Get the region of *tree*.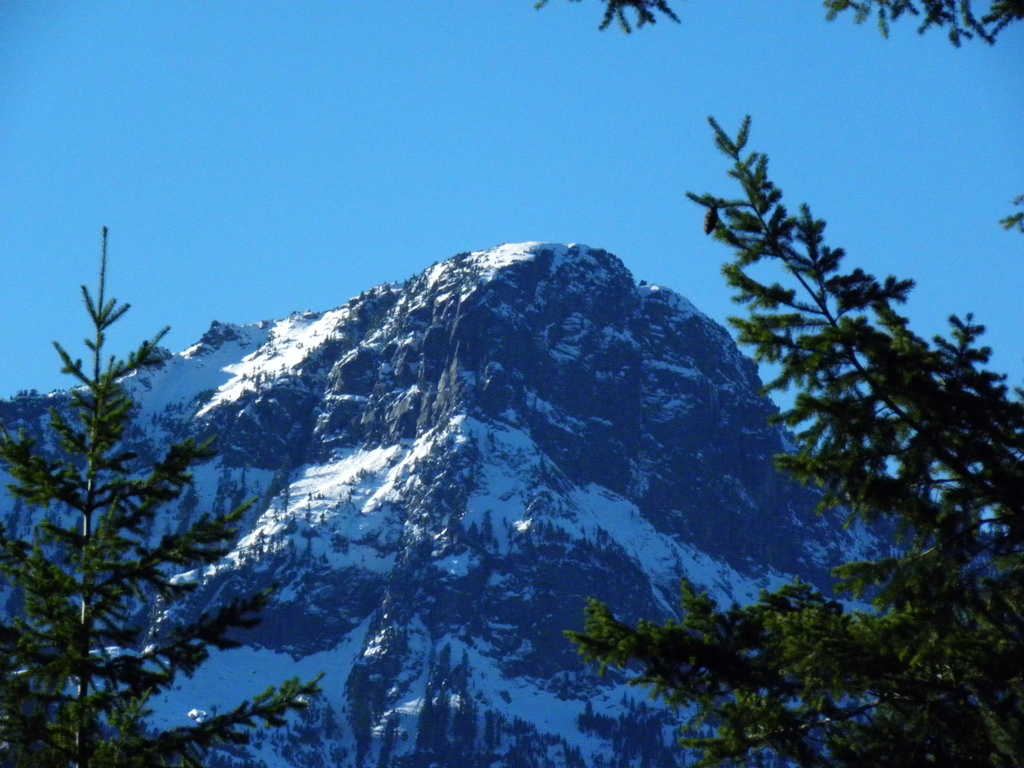
(x1=560, y1=116, x2=1023, y2=767).
